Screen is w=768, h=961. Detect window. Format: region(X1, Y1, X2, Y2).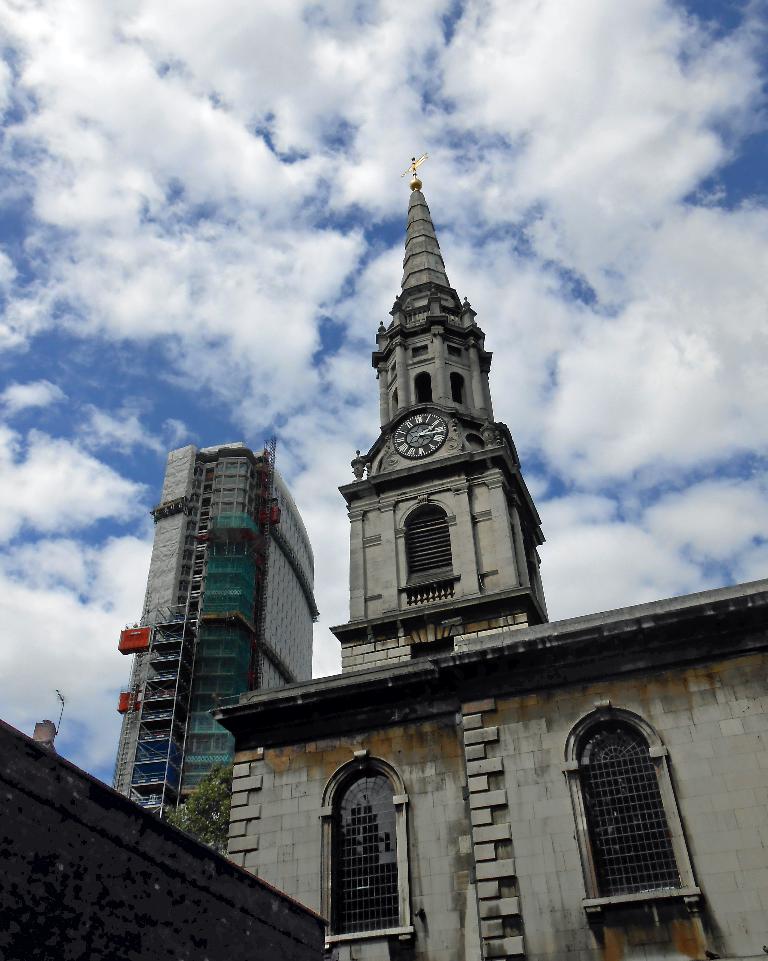
region(570, 715, 710, 924).
